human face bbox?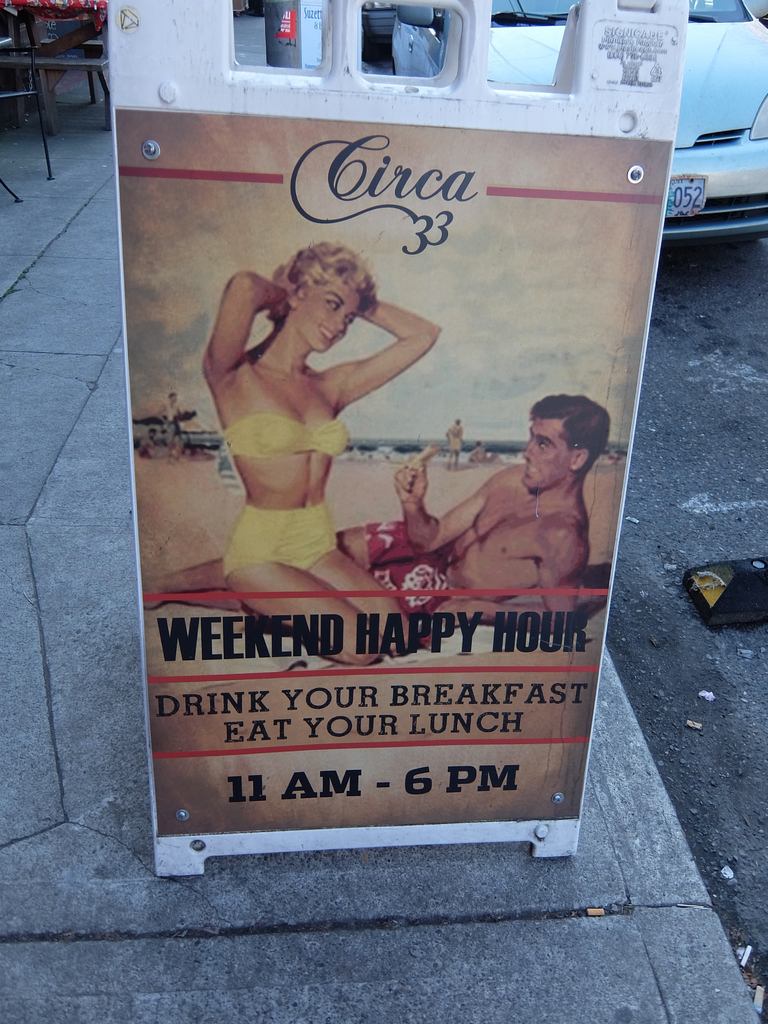
297 292 356 349
